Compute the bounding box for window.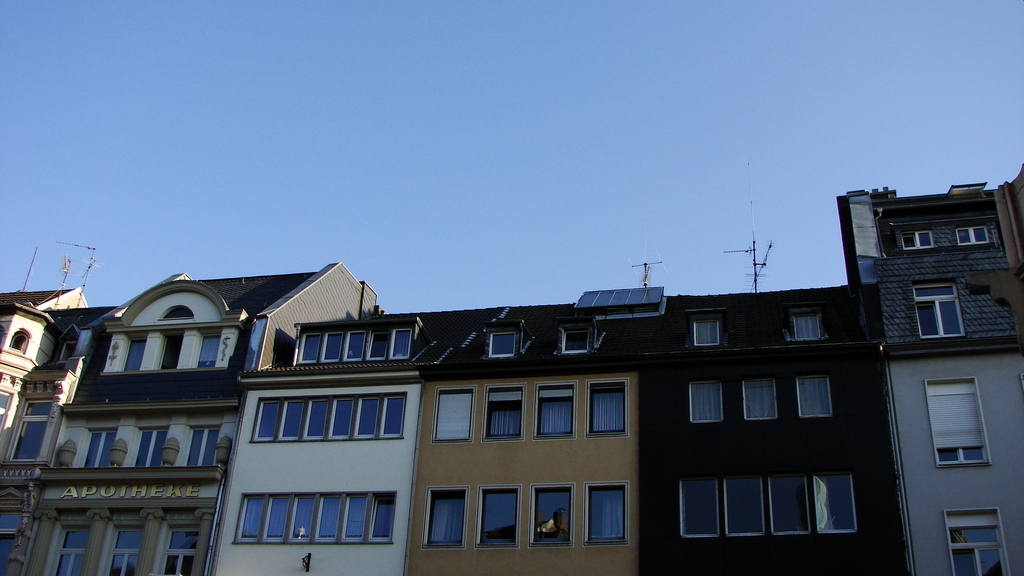
[422, 385, 473, 448].
